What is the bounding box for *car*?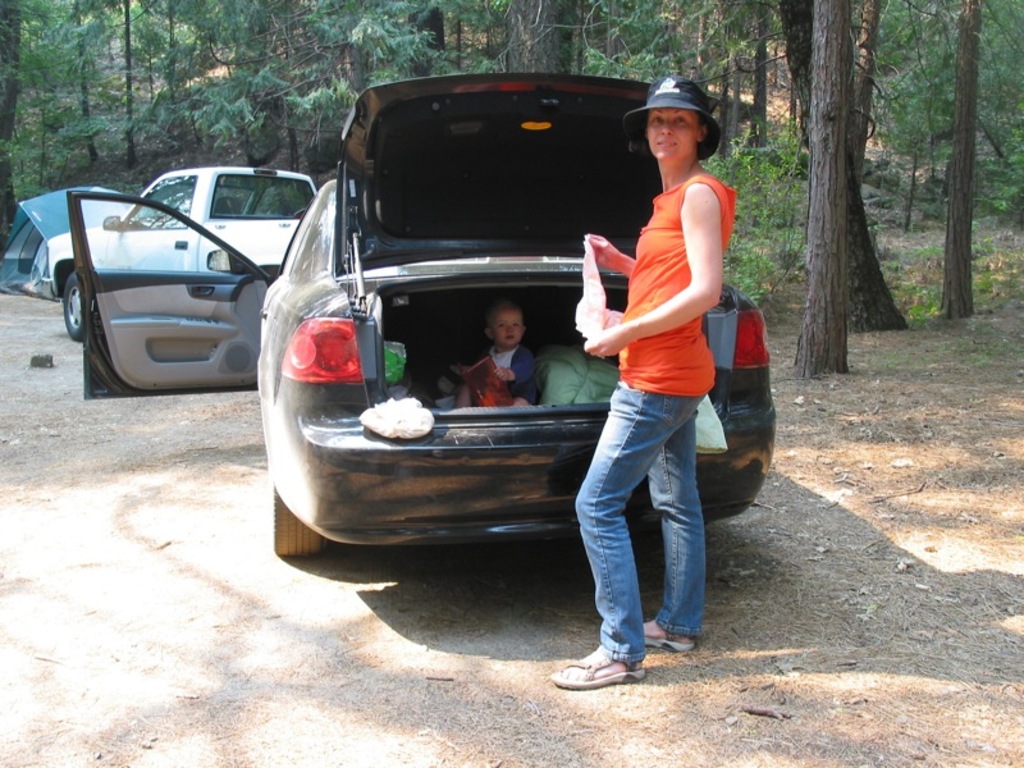
(left=46, top=143, right=317, bottom=340).
